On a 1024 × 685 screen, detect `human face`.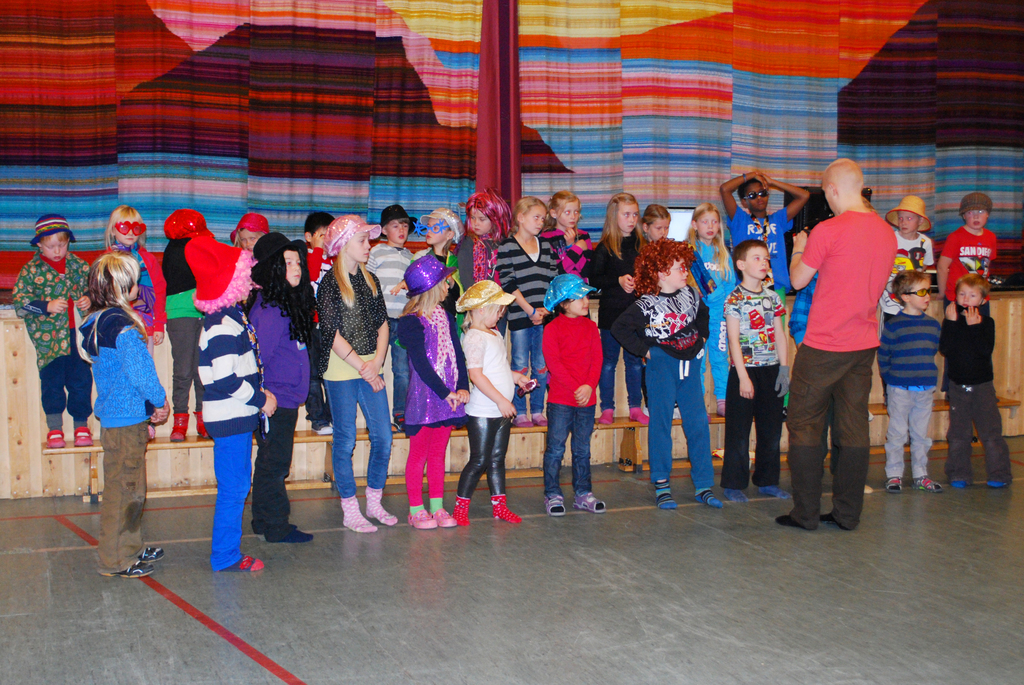
(left=470, top=207, right=492, bottom=232).
